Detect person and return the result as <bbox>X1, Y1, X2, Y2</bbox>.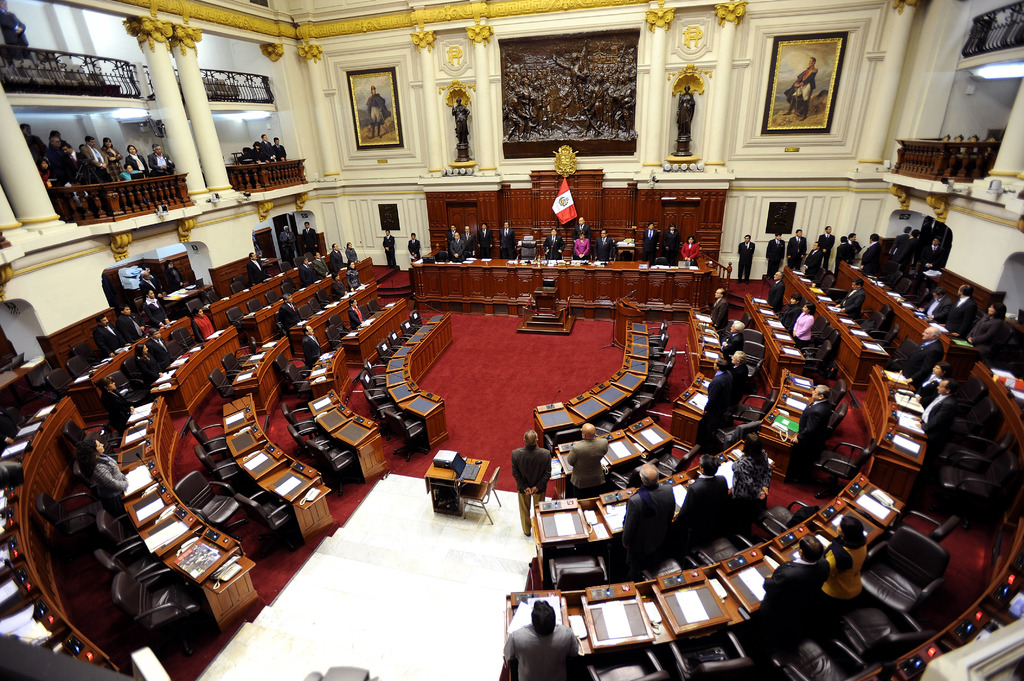
<bbox>462, 223, 478, 256</bbox>.
